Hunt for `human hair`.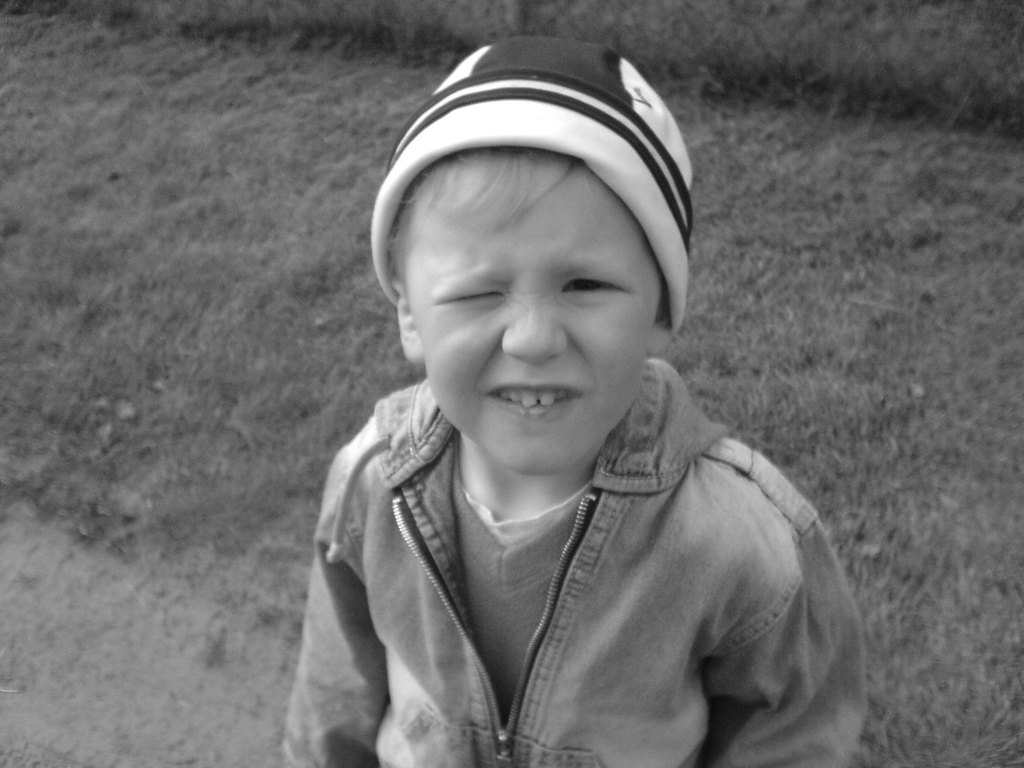
Hunted down at (369,99,683,345).
